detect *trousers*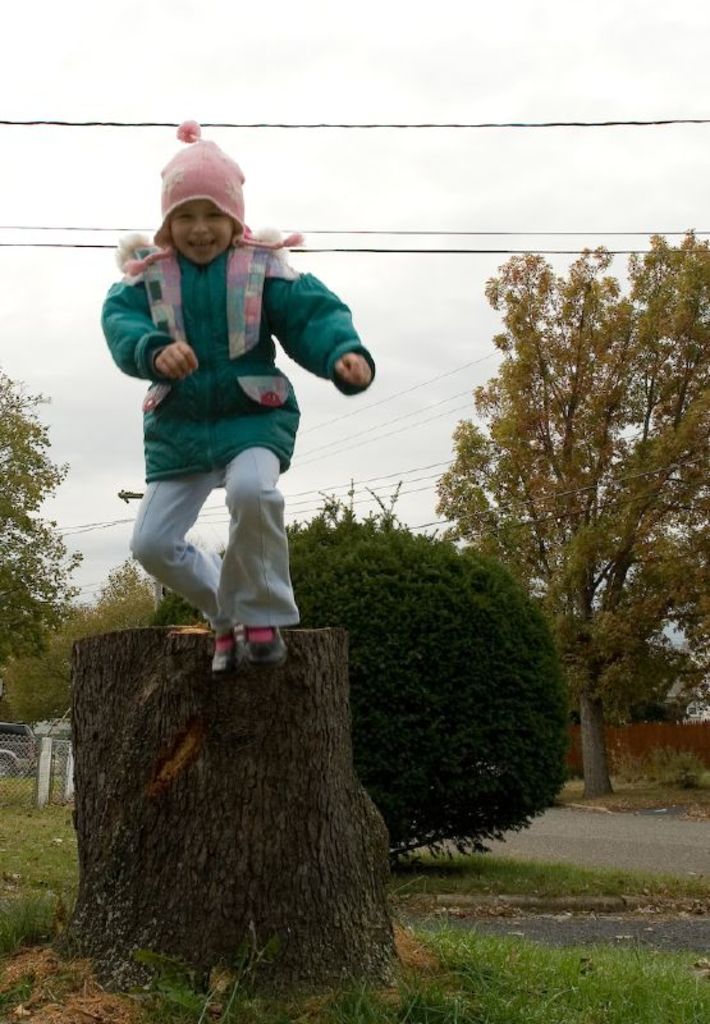
(134,453,317,643)
